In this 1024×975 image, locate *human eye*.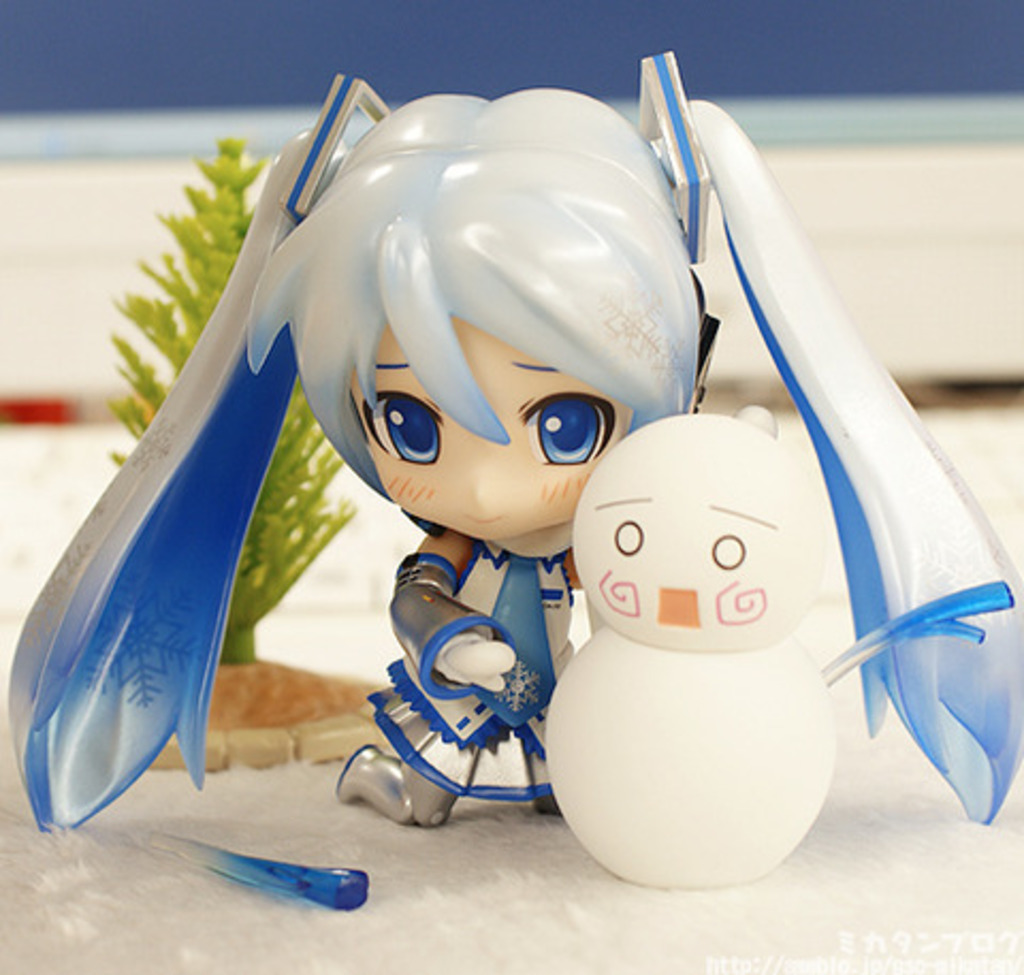
Bounding box: box(514, 367, 621, 474).
